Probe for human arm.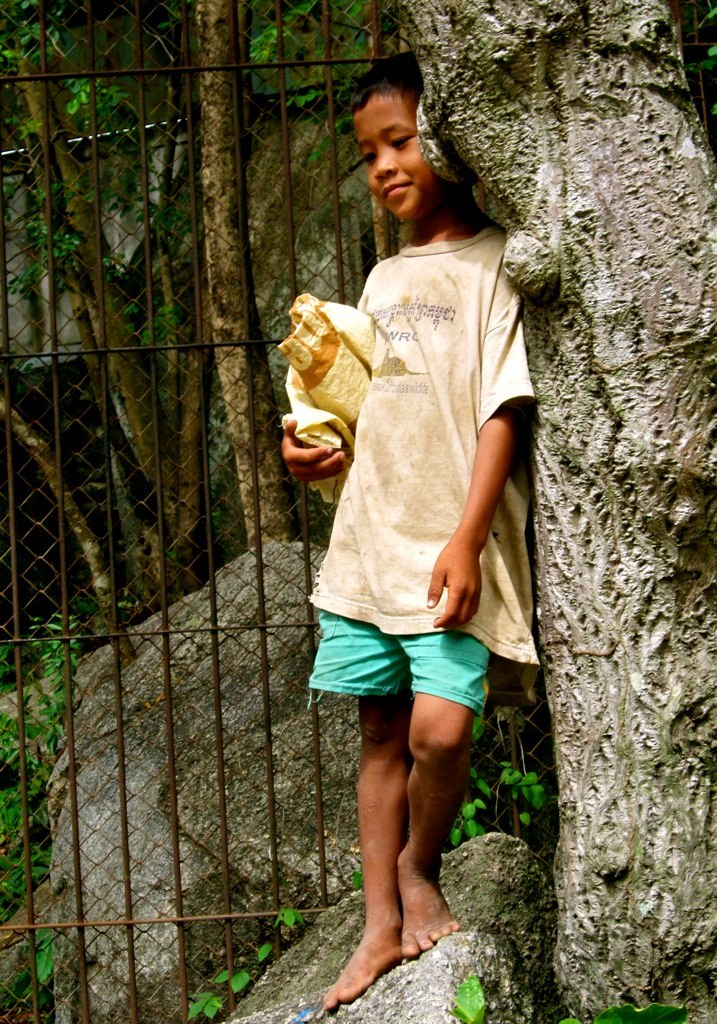
Probe result: l=276, t=392, r=347, b=497.
